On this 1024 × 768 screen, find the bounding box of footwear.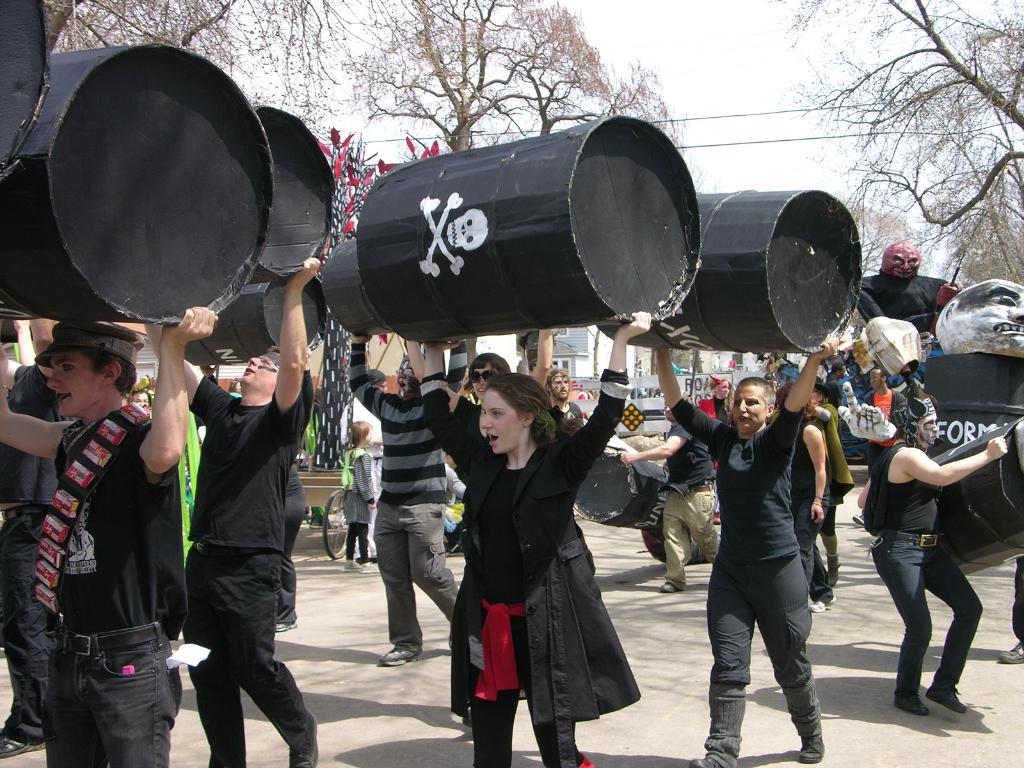
Bounding box: bbox=[997, 642, 1023, 664].
